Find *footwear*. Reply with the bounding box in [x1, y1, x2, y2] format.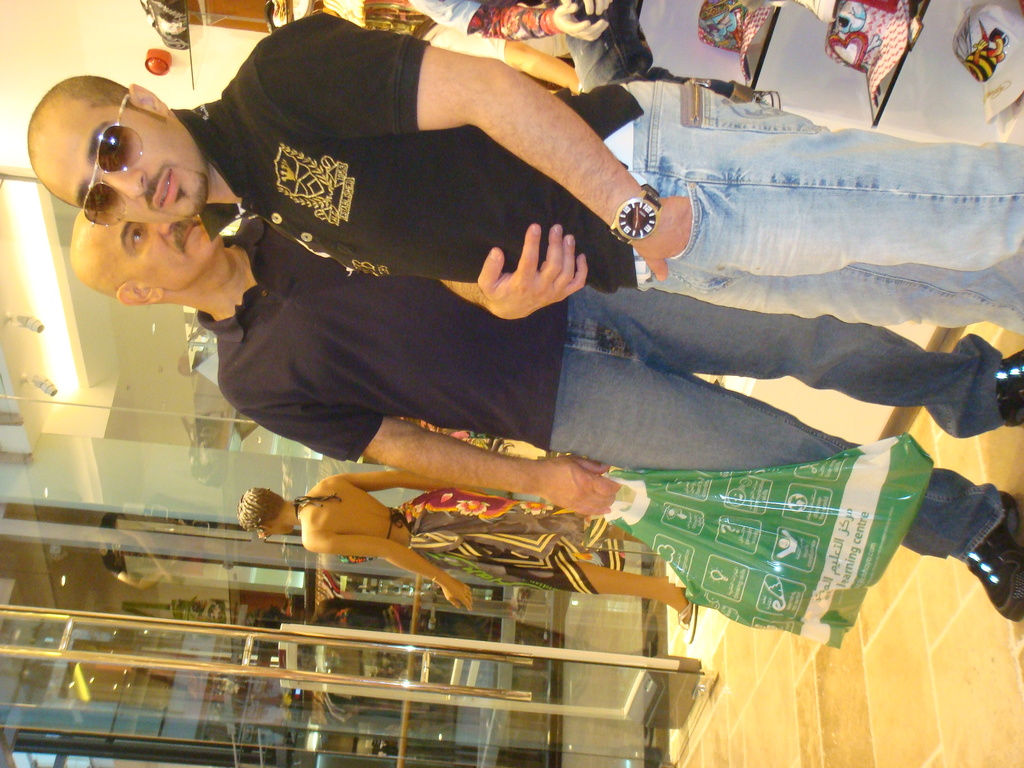
[968, 492, 1023, 625].
